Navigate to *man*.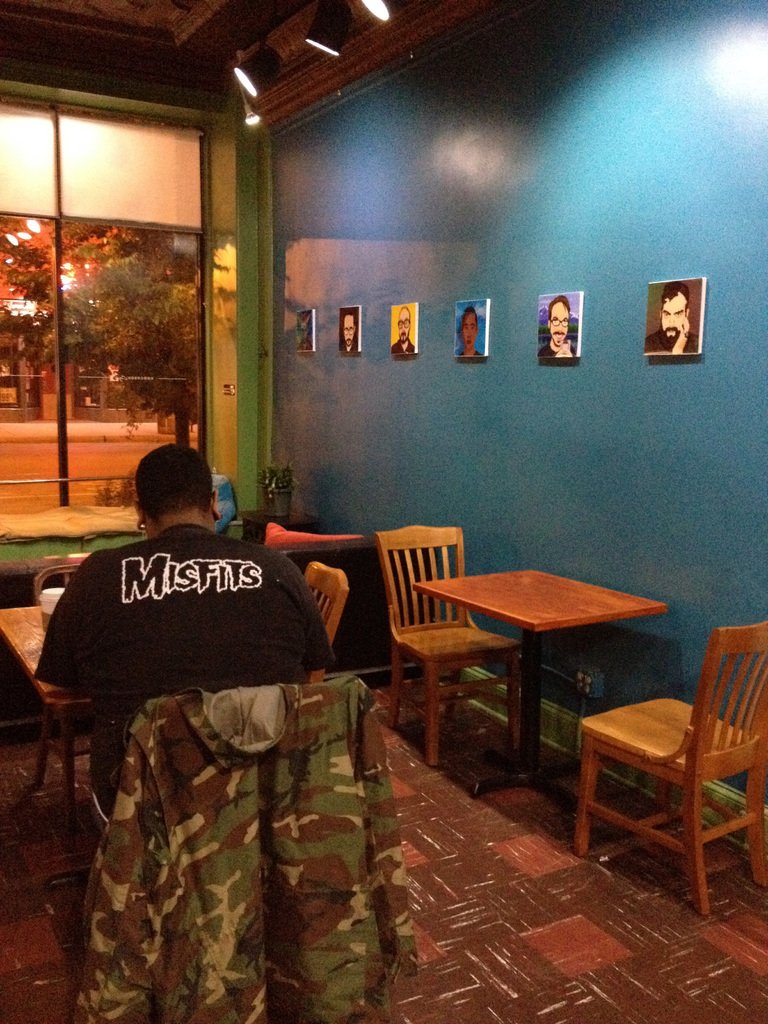
Navigation target: detection(336, 311, 360, 353).
